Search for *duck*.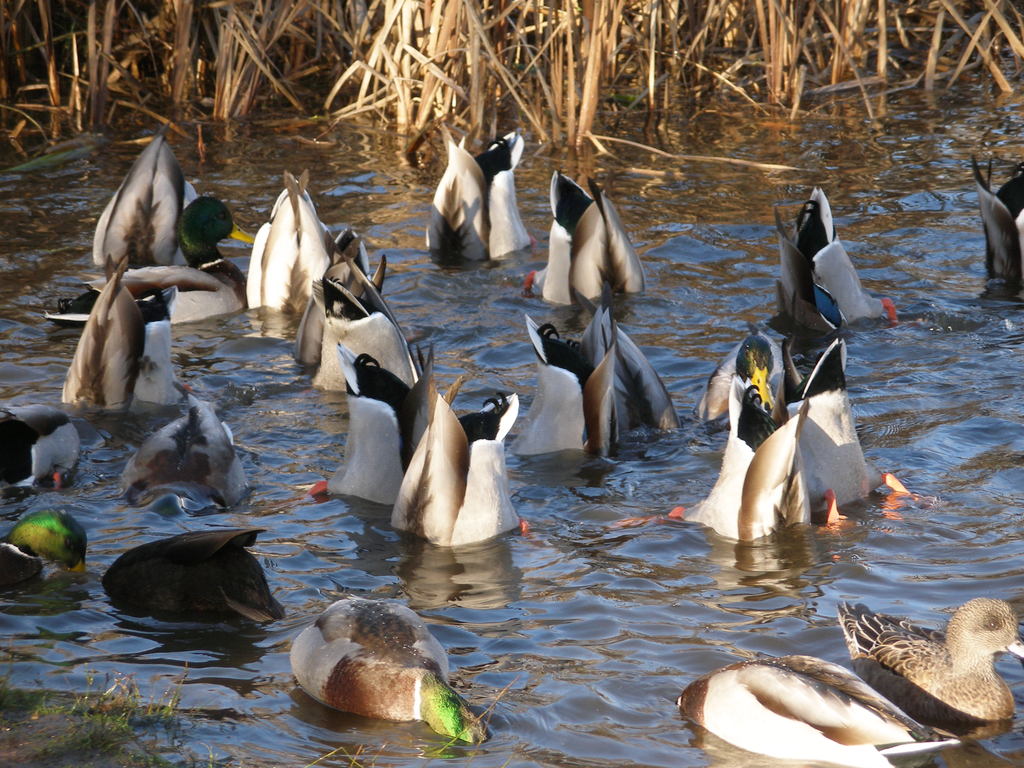
Found at {"x1": 511, "y1": 298, "x2": 678, "y2": 465}.
